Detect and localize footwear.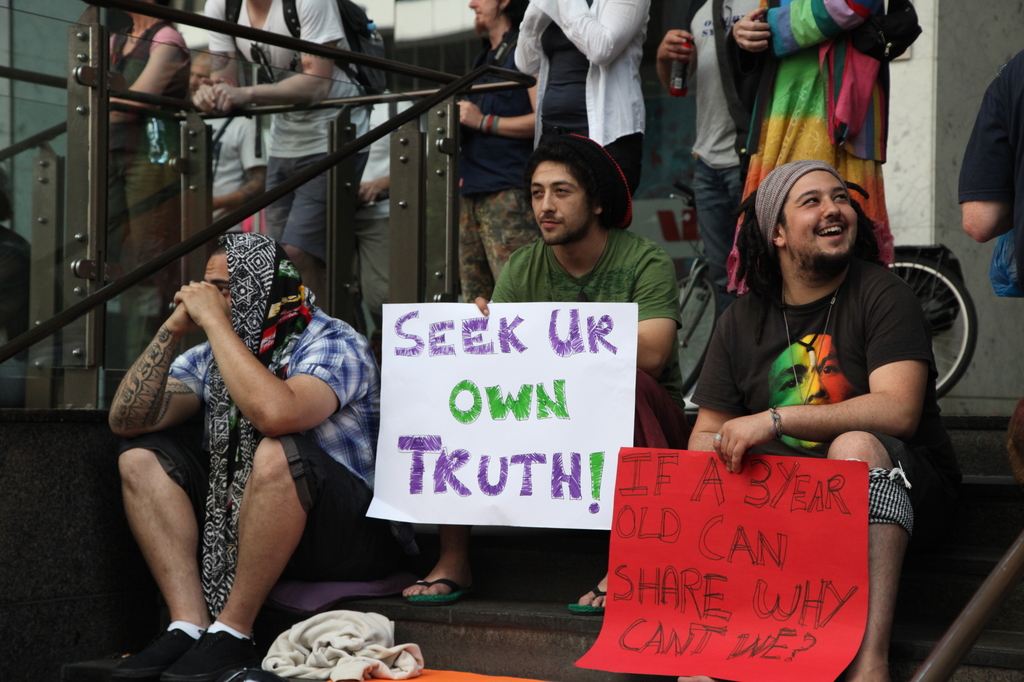
Localized at <bbox>174, 628, 274, 681</bbox>.
